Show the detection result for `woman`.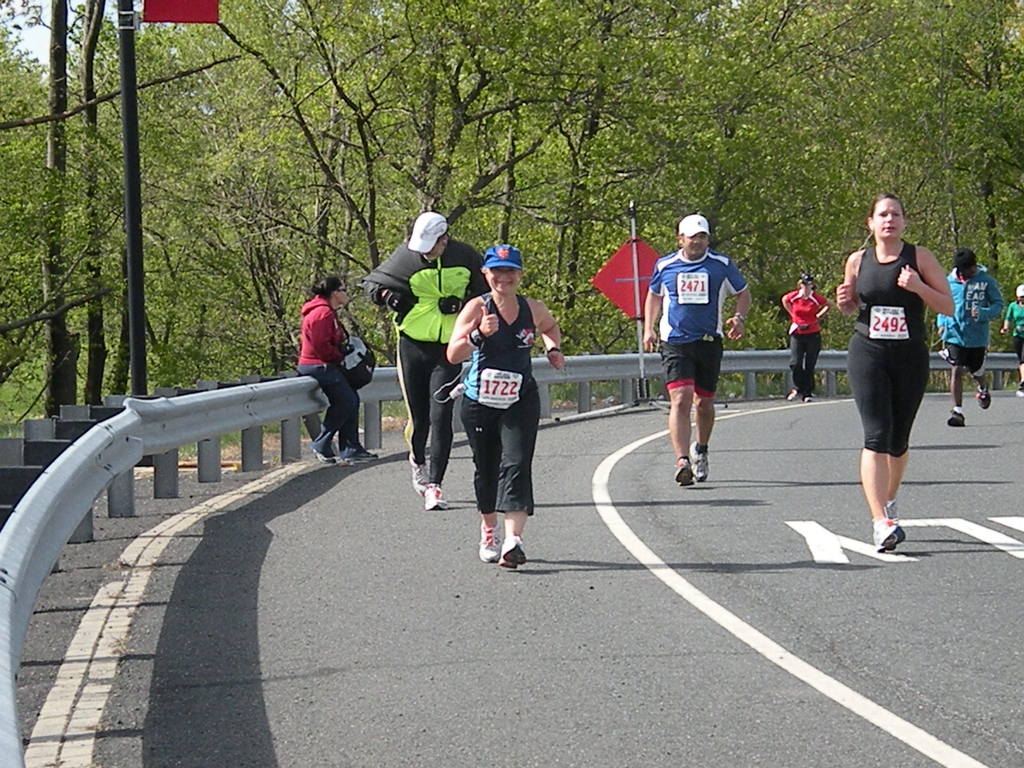
[x1=778, y1=274, x2=831, y2=402].
